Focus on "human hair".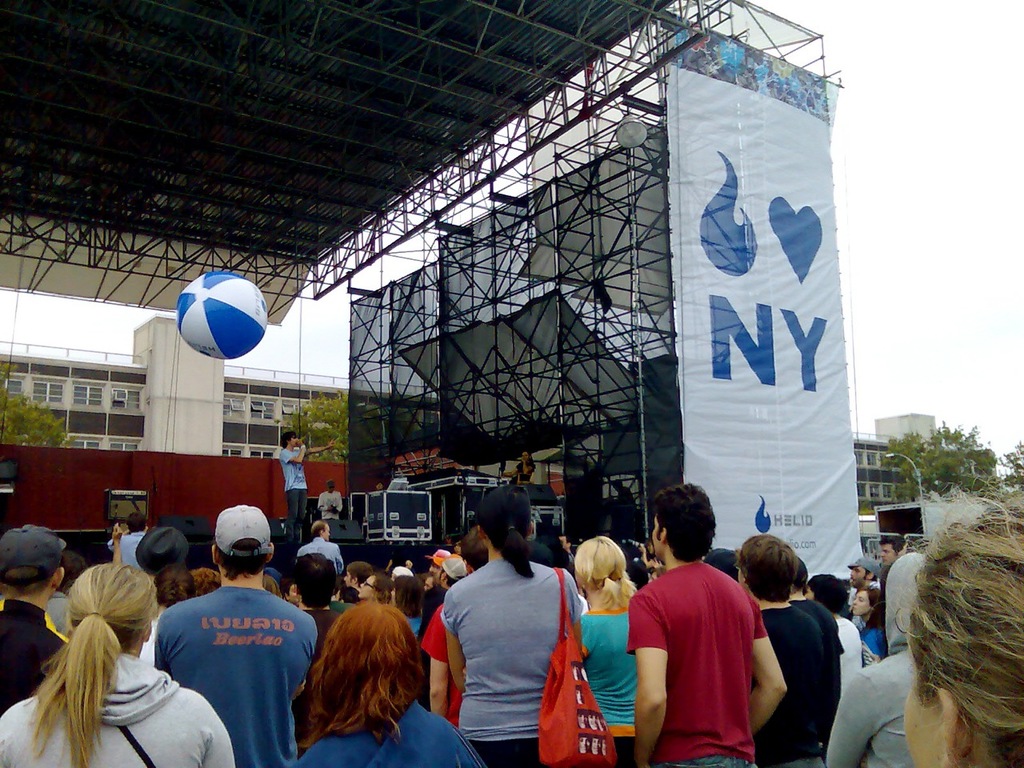
Focused at 738 532 798 602.
